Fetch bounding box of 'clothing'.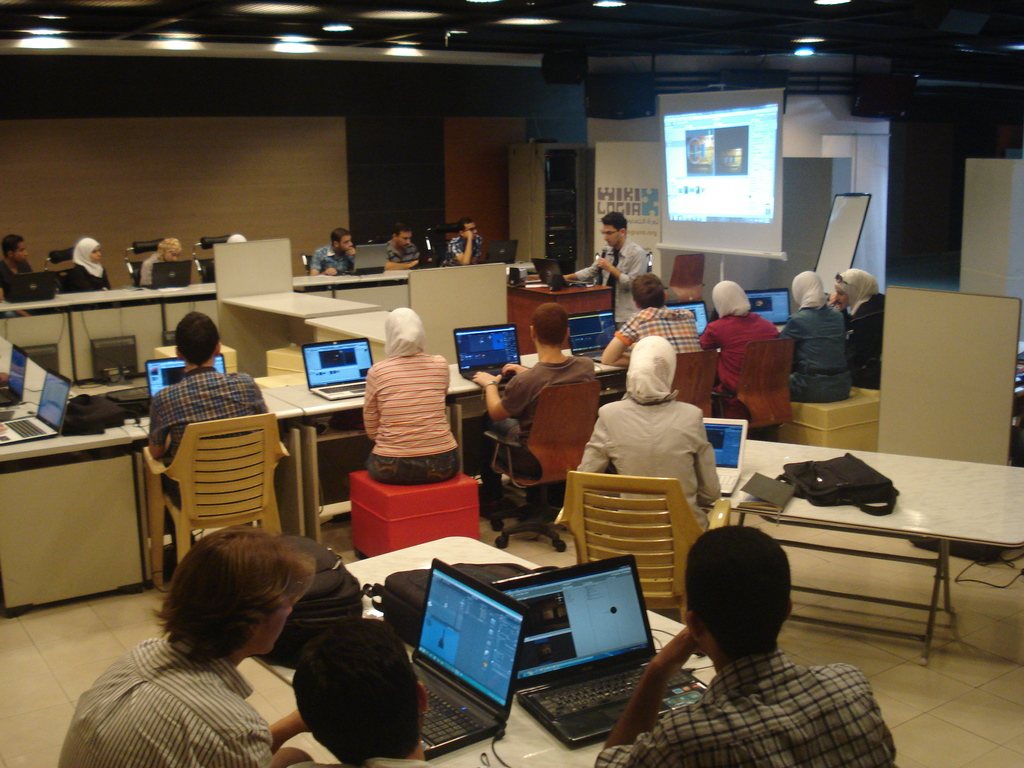
Bbox: {"left": 838, "top": 294, "right": 882, "bottom": 390}.
